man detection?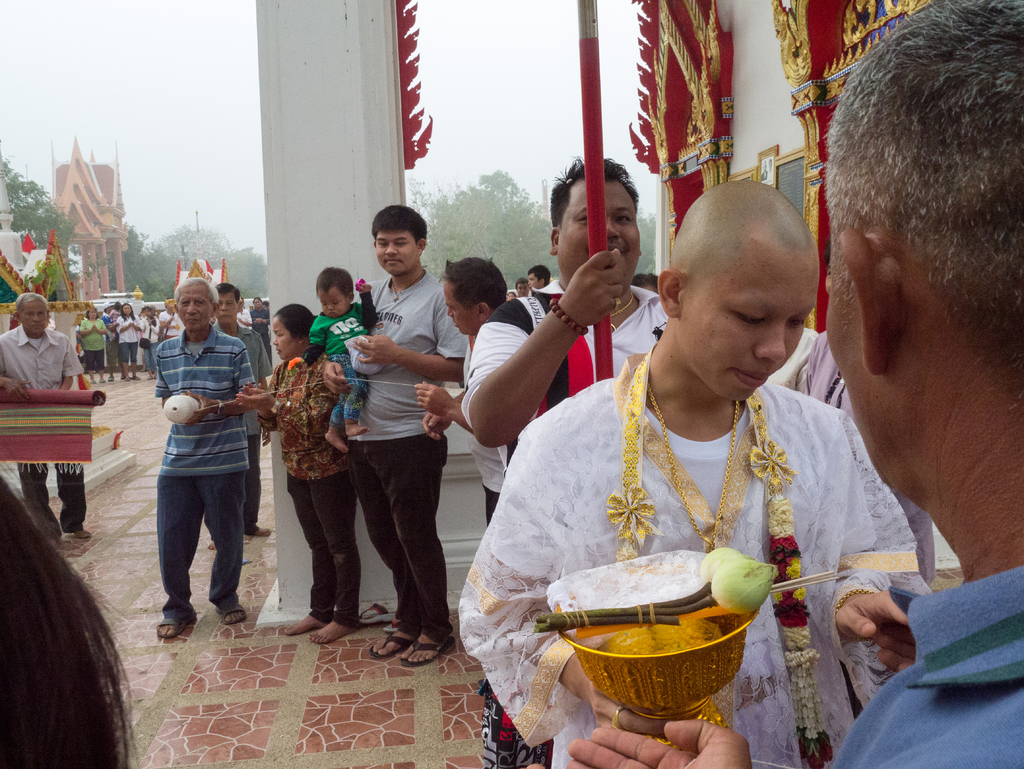
[left=0, top=292, right=94, bottom=545]
